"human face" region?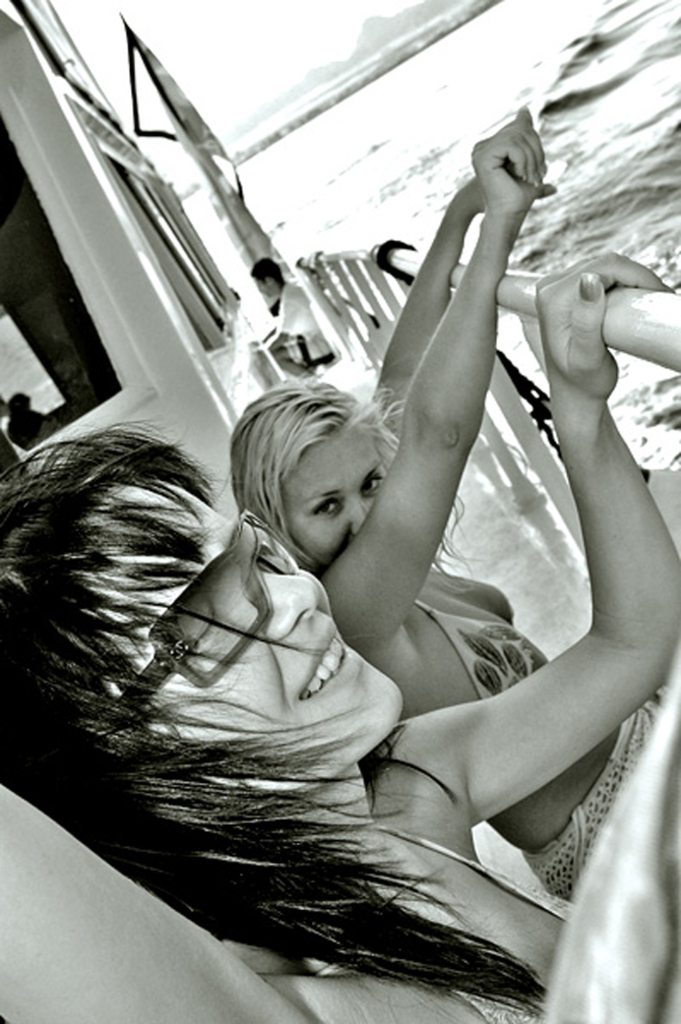
102 483 400 792
